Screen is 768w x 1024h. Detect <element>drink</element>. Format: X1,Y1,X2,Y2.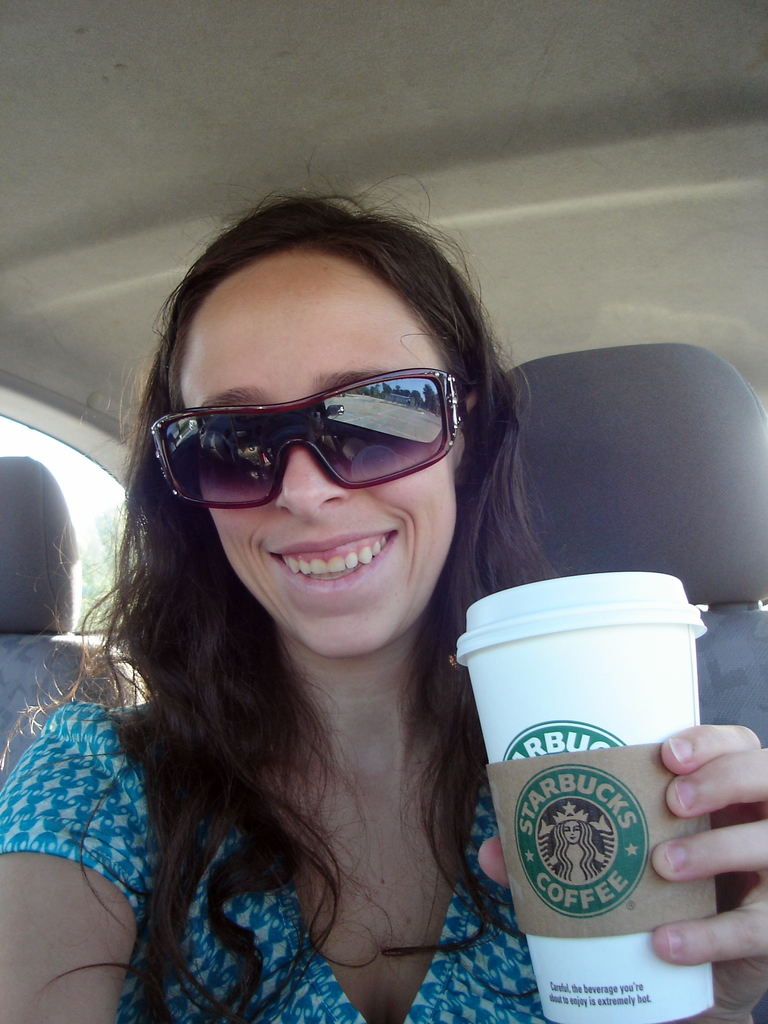
453,572,724,1023.
